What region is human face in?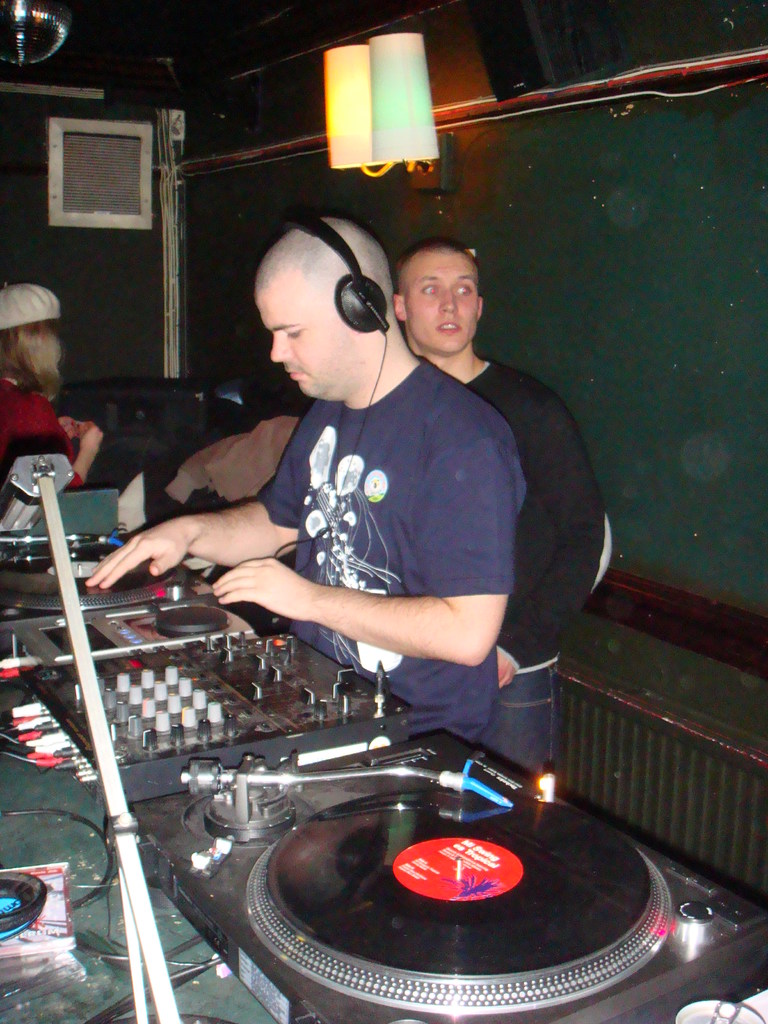
region(410, 253, 481, 356).
